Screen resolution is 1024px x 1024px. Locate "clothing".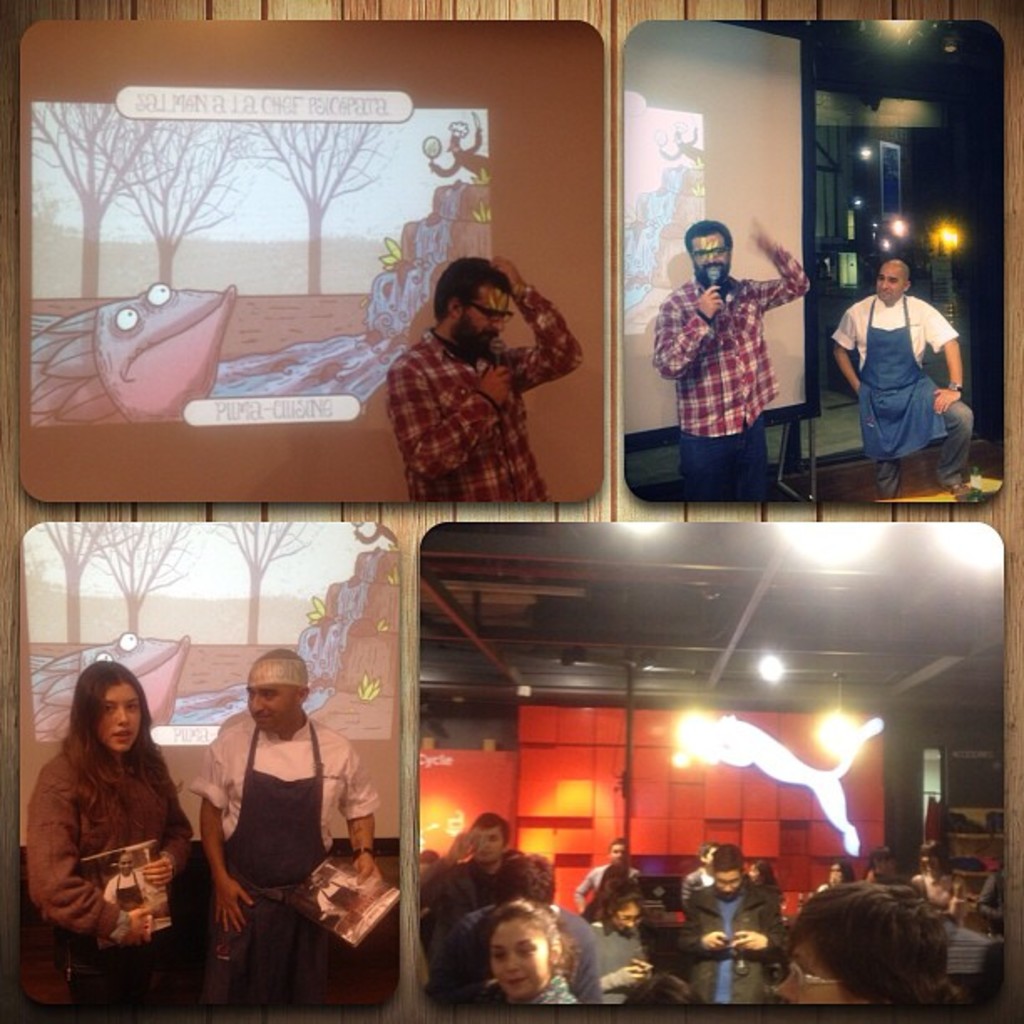
427, 862, 514, 935.
